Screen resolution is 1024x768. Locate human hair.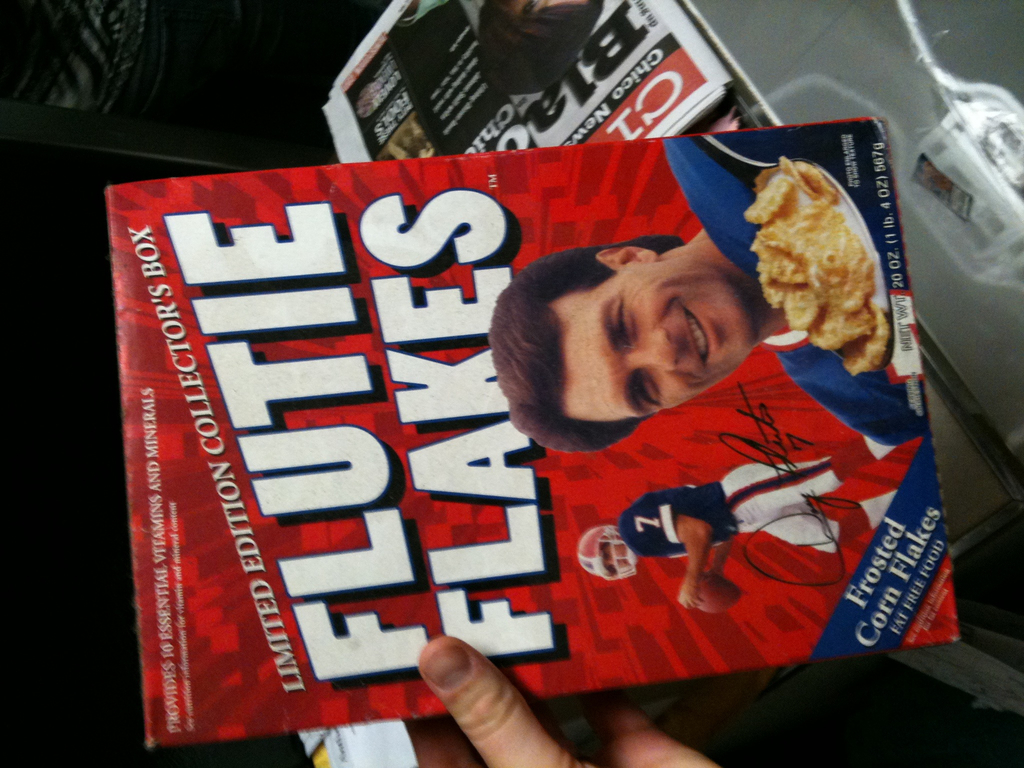
locate(488, 236, 685, 452).
